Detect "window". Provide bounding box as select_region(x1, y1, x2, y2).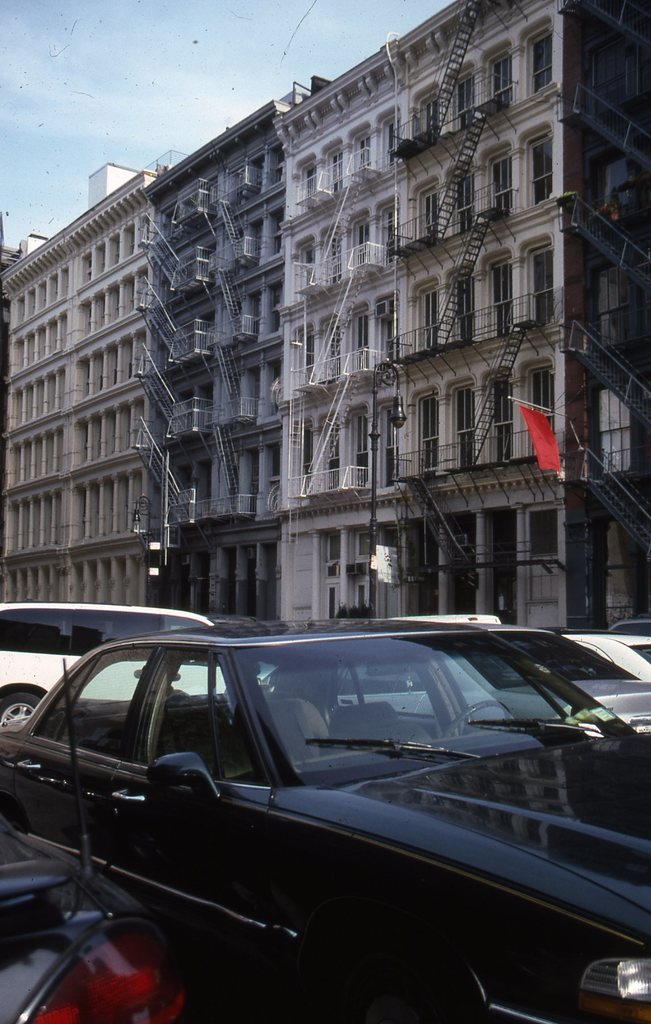
select_region(595, 393, 630, 474).
